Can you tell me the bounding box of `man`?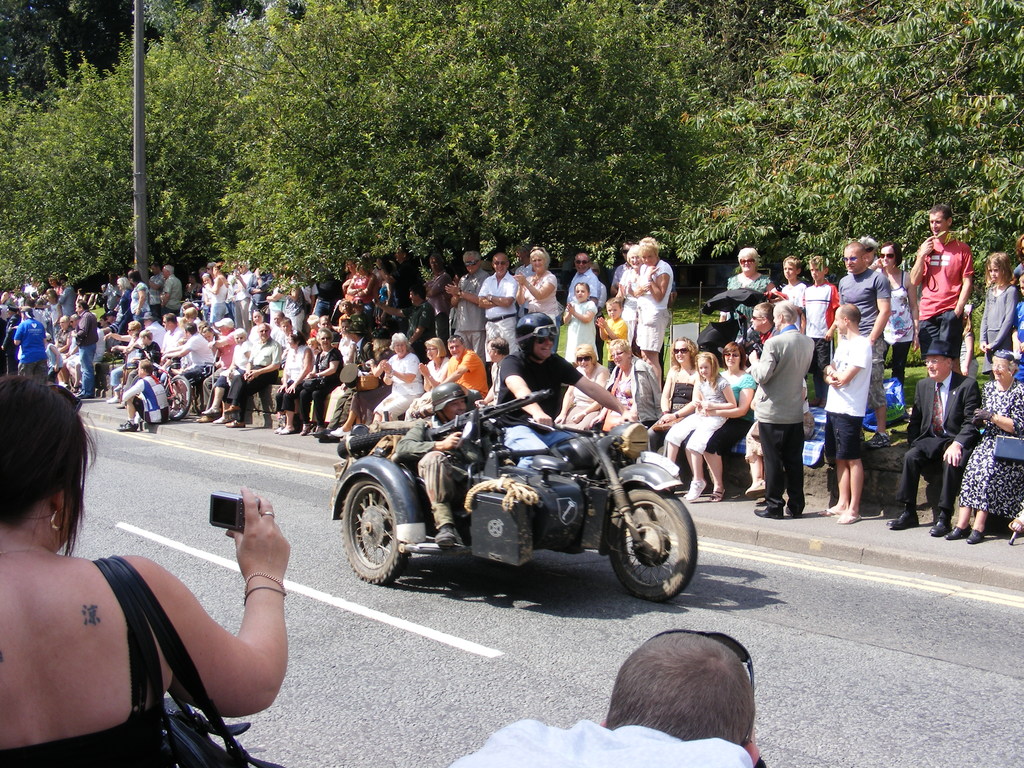
<box>836,241,890,450</box>.
